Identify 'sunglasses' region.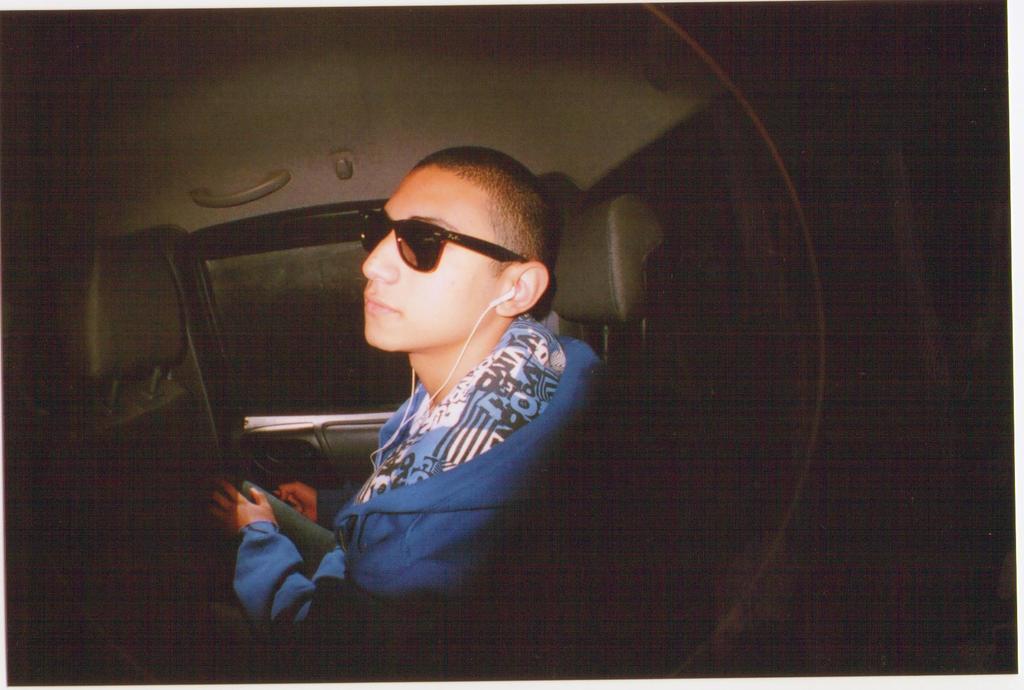
Region: x1=360, y1=213, x2=529, y2=271.
